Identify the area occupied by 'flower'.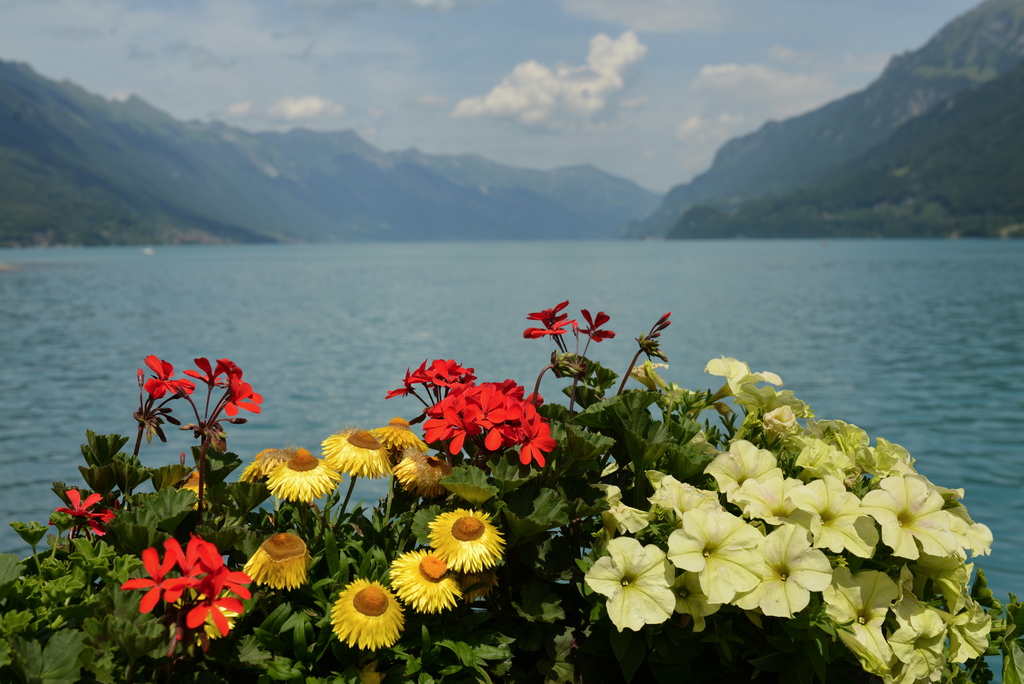
Area: 195/535/250/601.
